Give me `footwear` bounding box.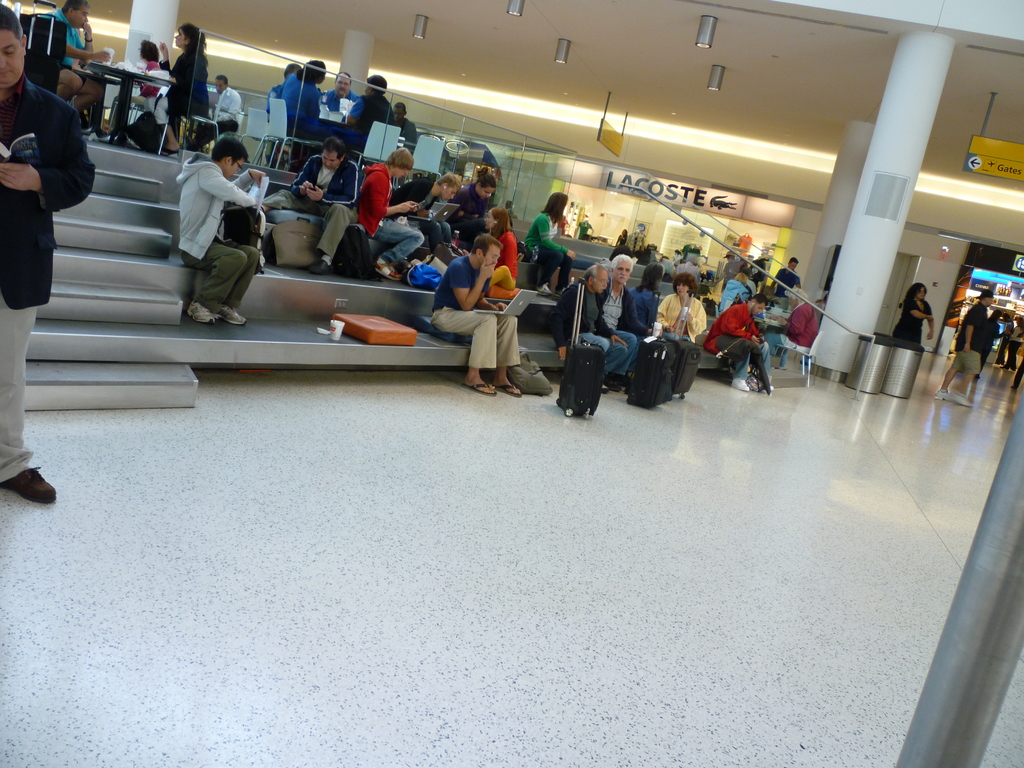
bbox(0, 464, 60, 502).
